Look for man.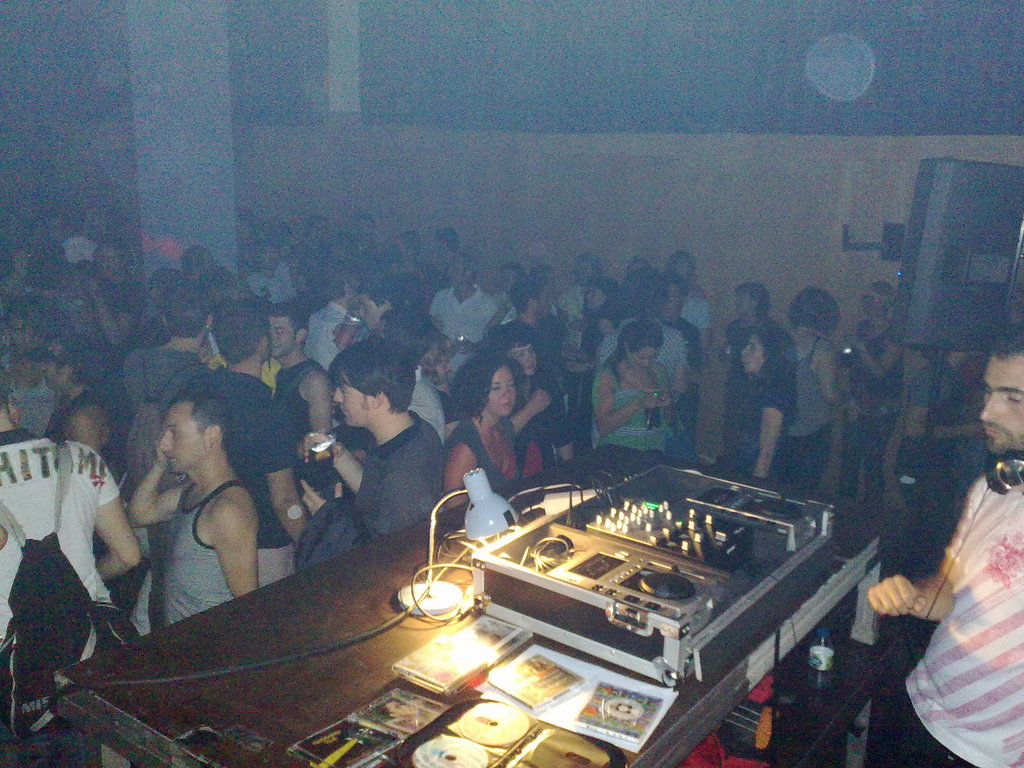
Found: 285,364,448,578.
